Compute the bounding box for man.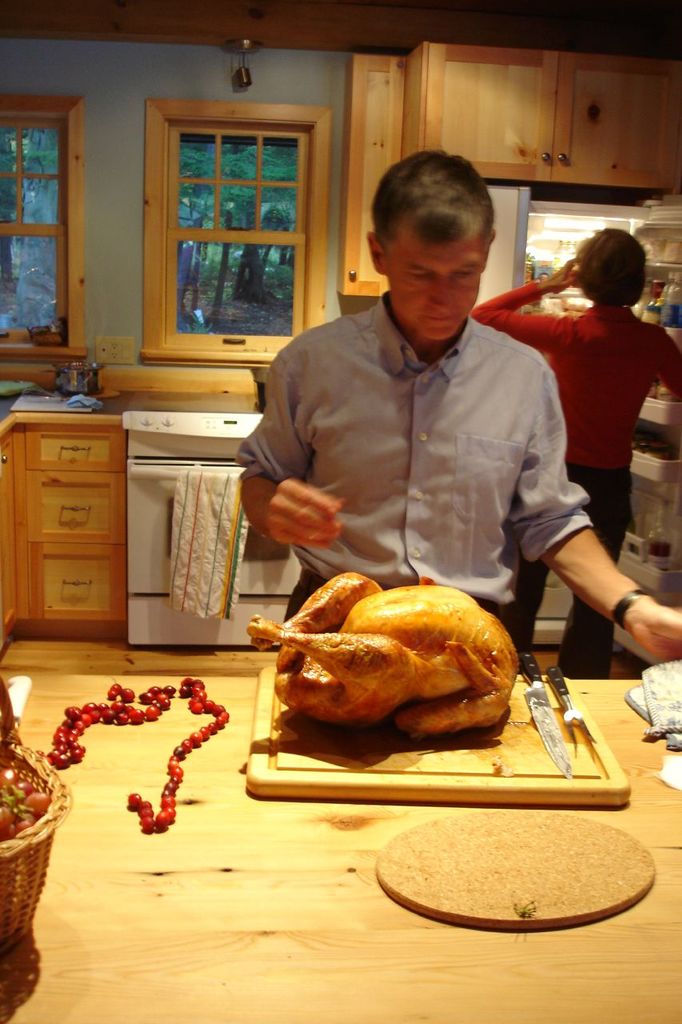
[left=241, top=149, right=681, bottom=674].
